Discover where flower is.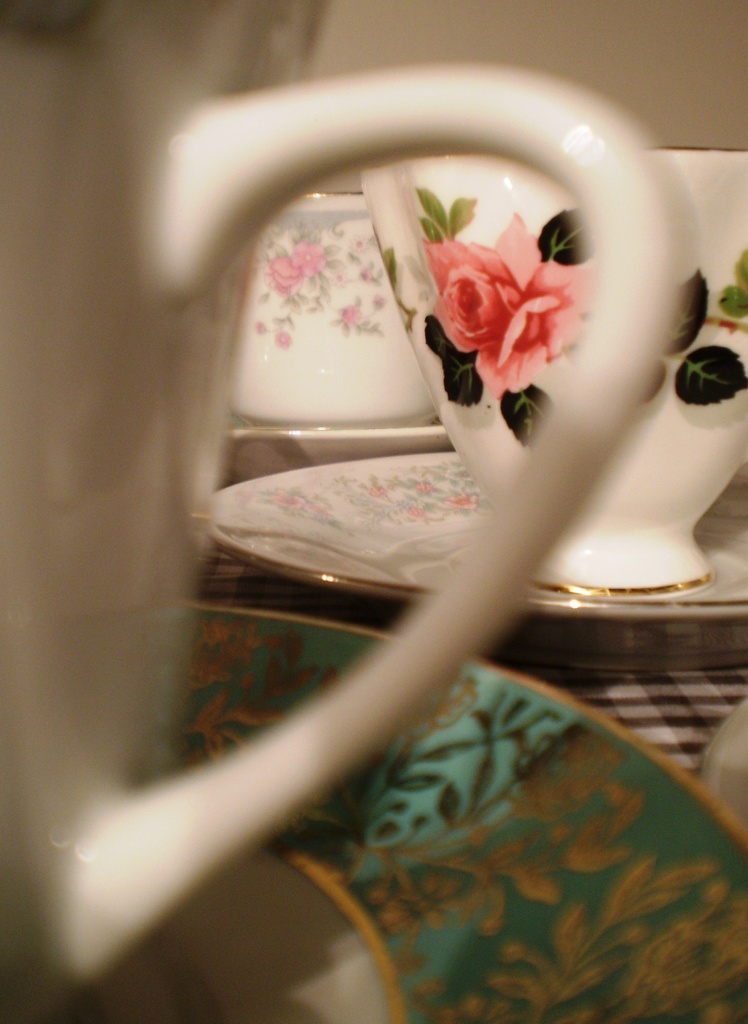
Discovered at BBox(434, 234, 557, 344).
